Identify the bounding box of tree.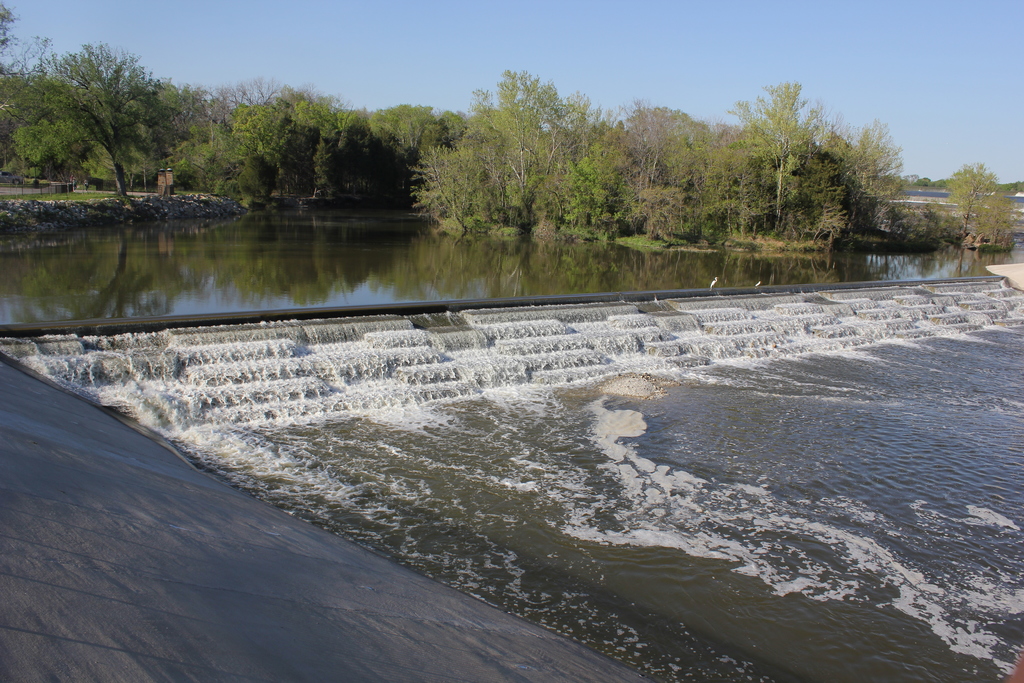
bbox=[540, 88, 615, 238].
